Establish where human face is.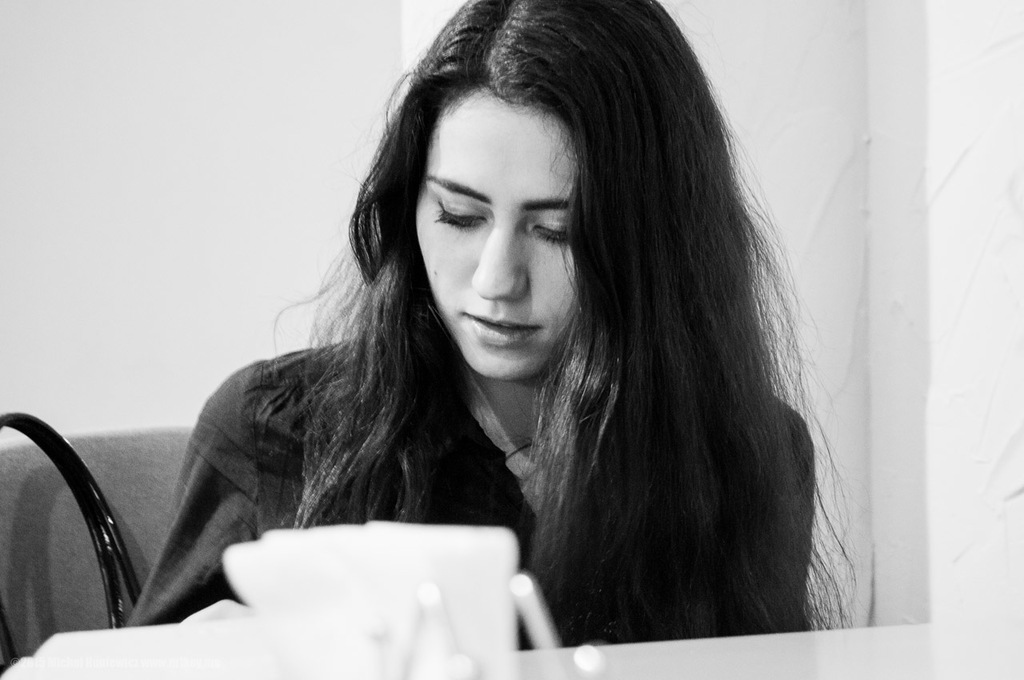
Established at rect(420, 92, 579, 380).
